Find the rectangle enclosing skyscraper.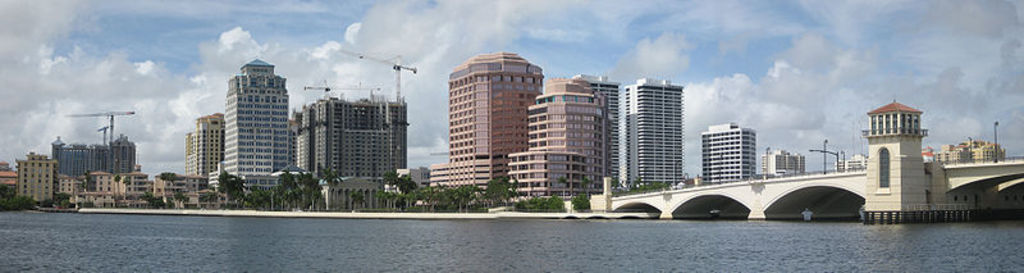
bbox=[216, 65, 307, 197].
